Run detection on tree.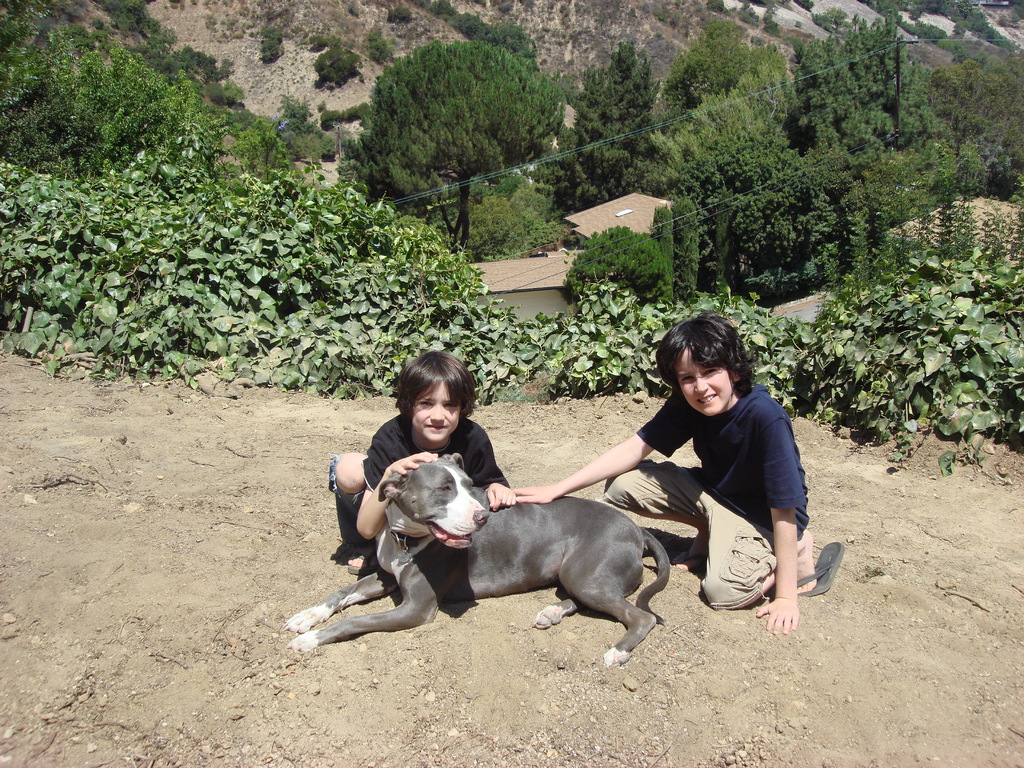
Result: rect(797, 0, 926, 172).
